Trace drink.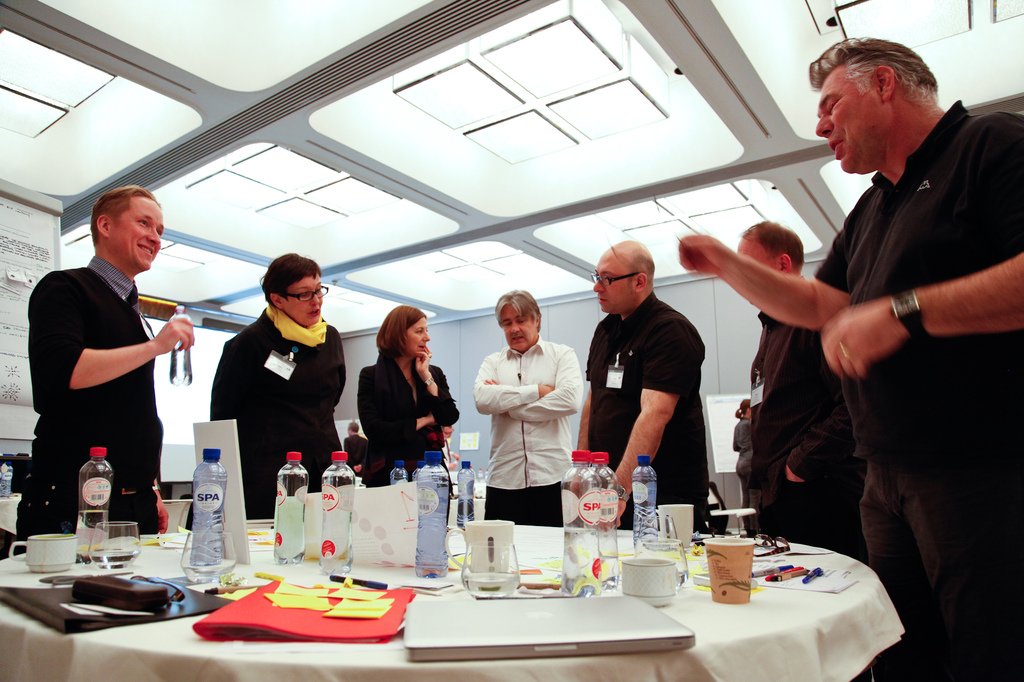
Traced to select_region(79, 451, 113, 561).
